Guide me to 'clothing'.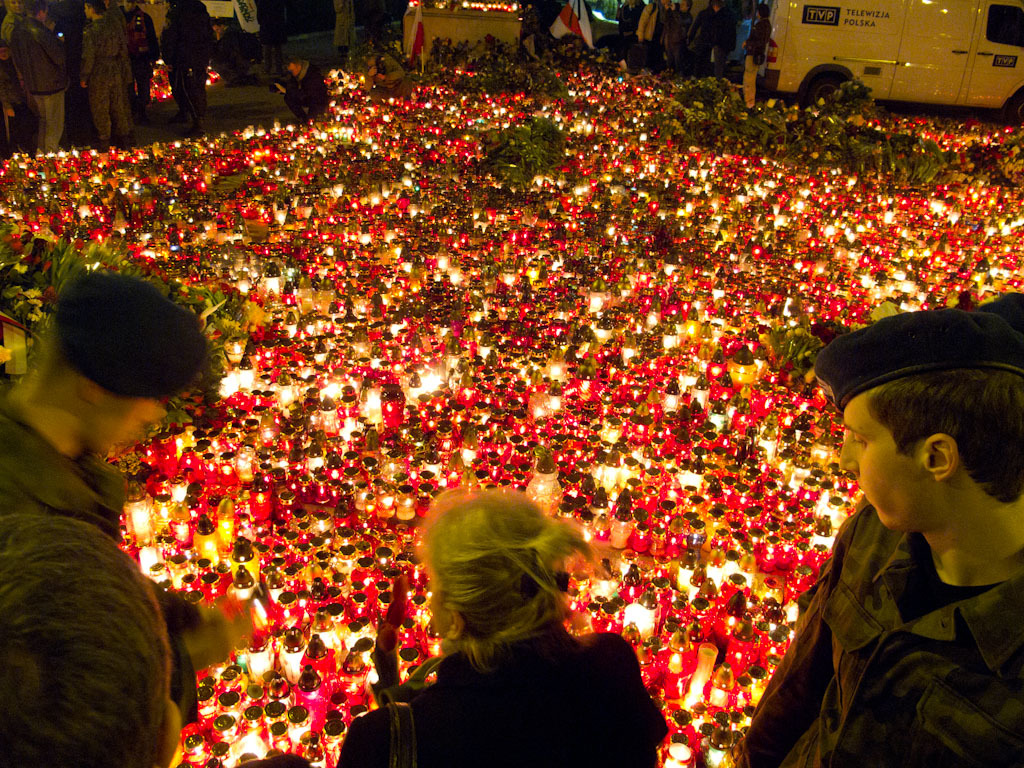
Guidance: left=78, top=16, right=128, bottom=148.
